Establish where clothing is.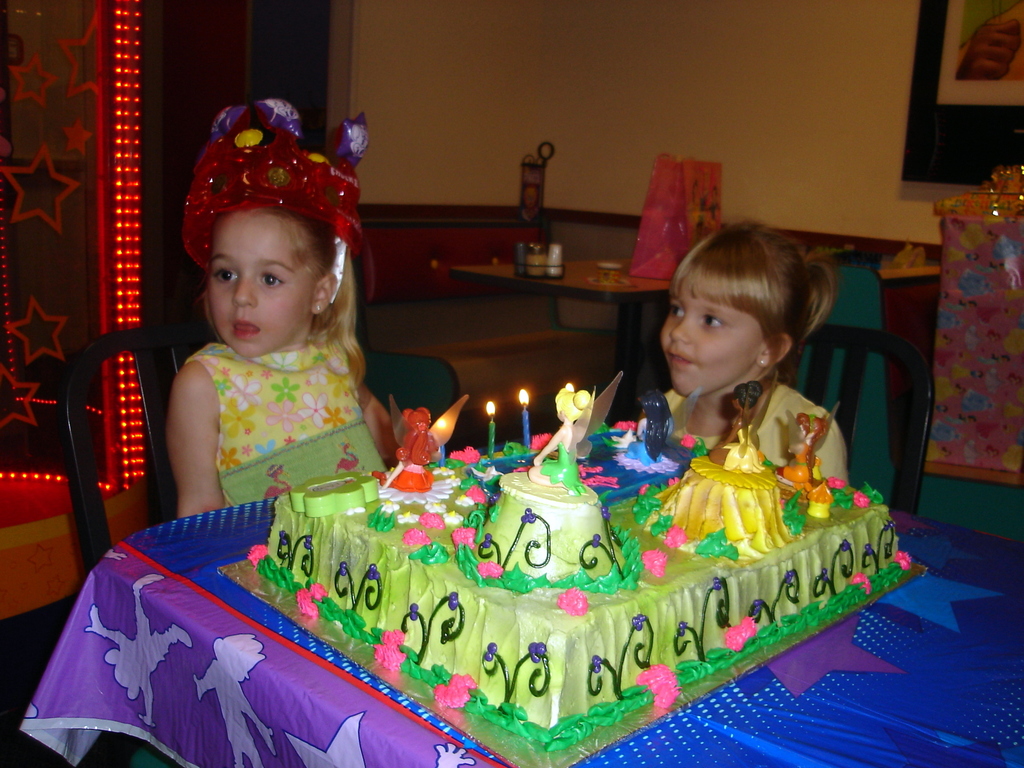
Established at [660, 384, 845, 486].
